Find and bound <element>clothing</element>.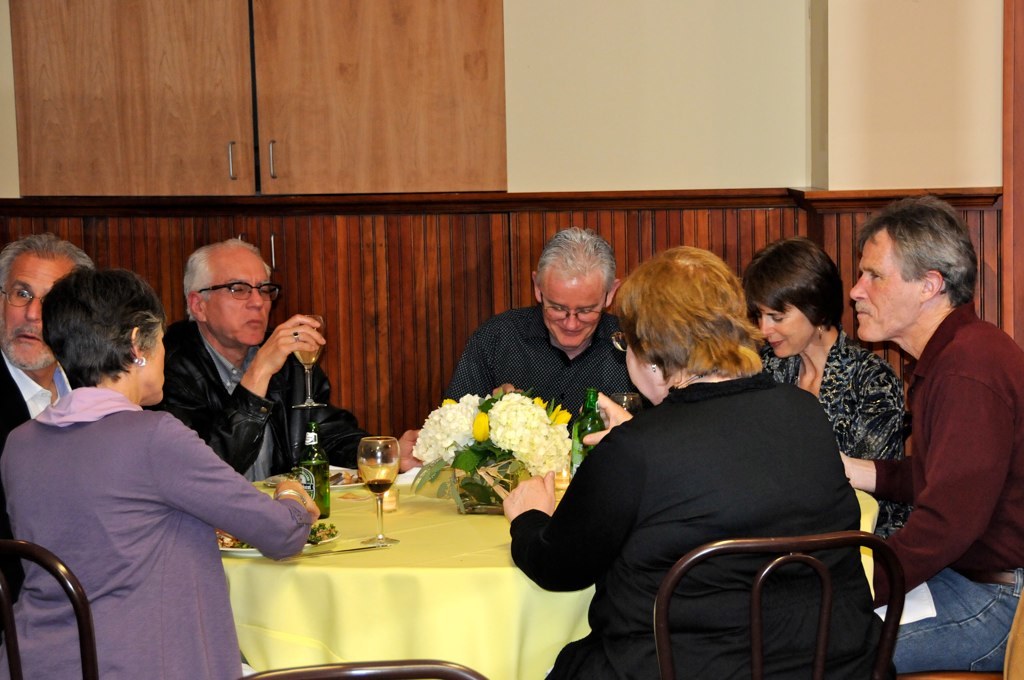
Bound: select_region(511, 371, 874, 679).
